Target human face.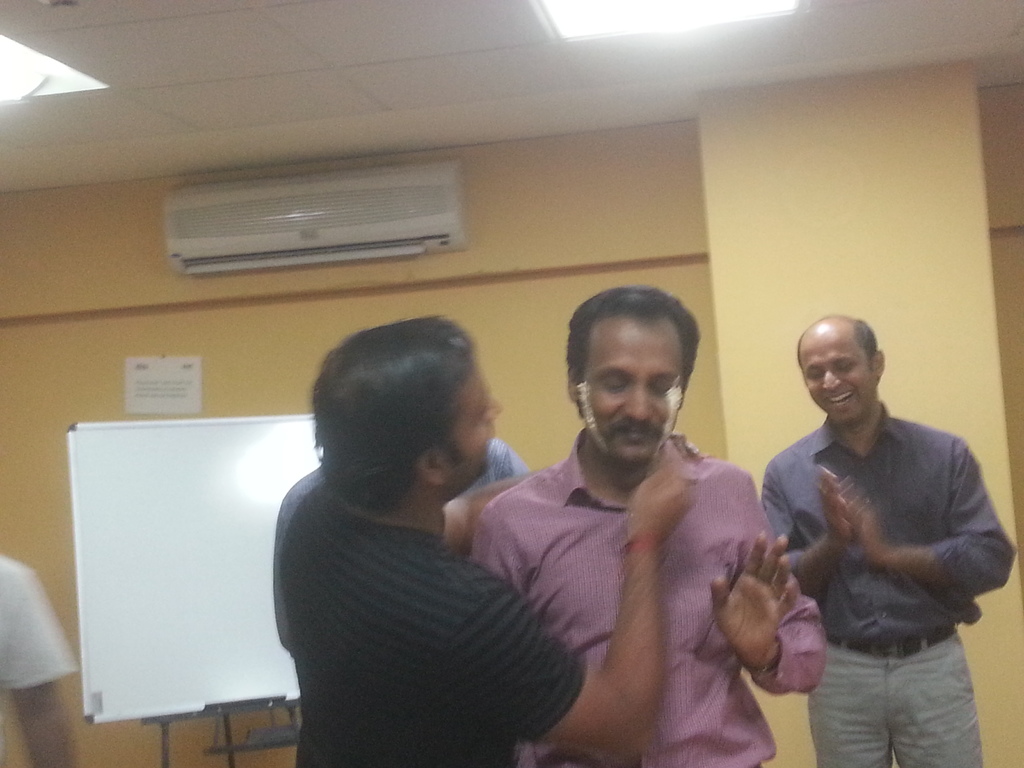
Target region: <region>812, 324, 876, 423</region>.
